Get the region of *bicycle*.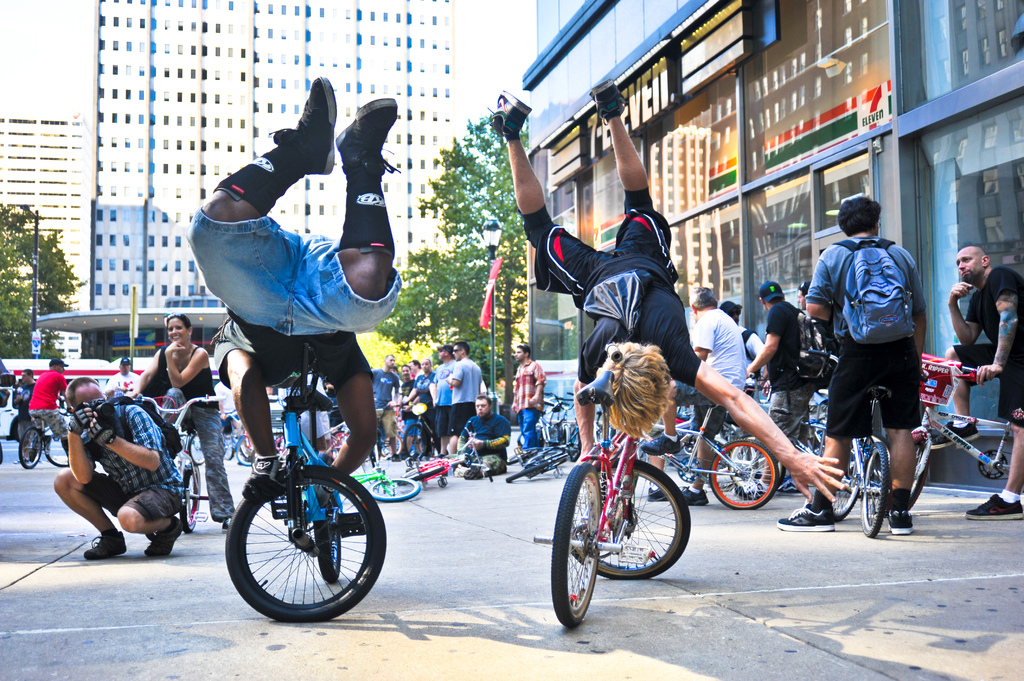
(x1=535, y1=368, x2=698, y2=629).
